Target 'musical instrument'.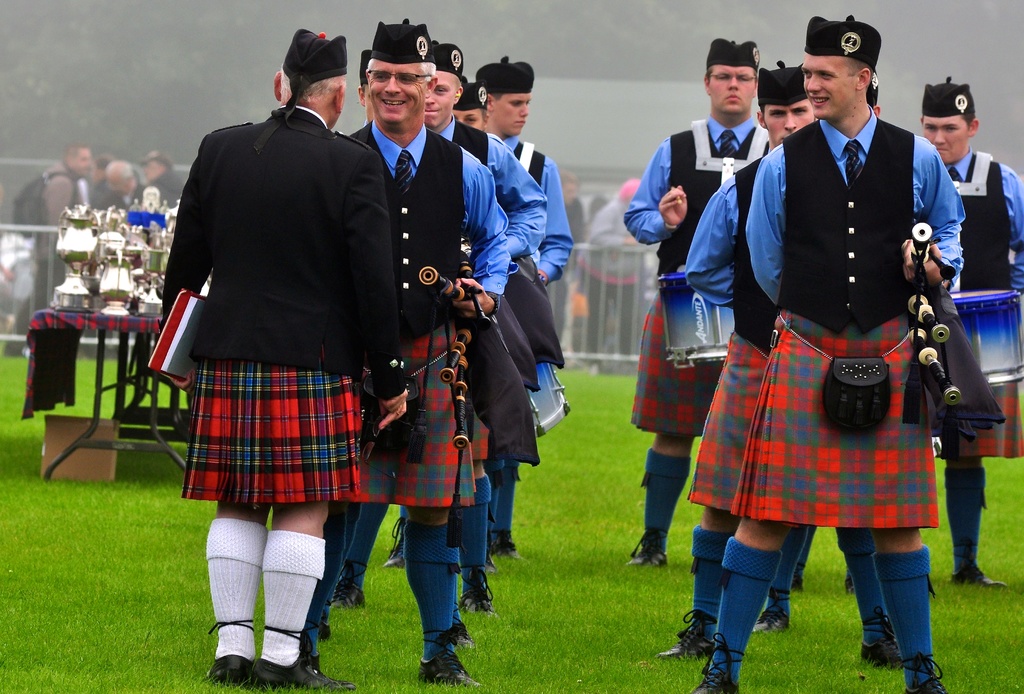
Target region: x1=656 y1=266 x2=740 y2=382.
